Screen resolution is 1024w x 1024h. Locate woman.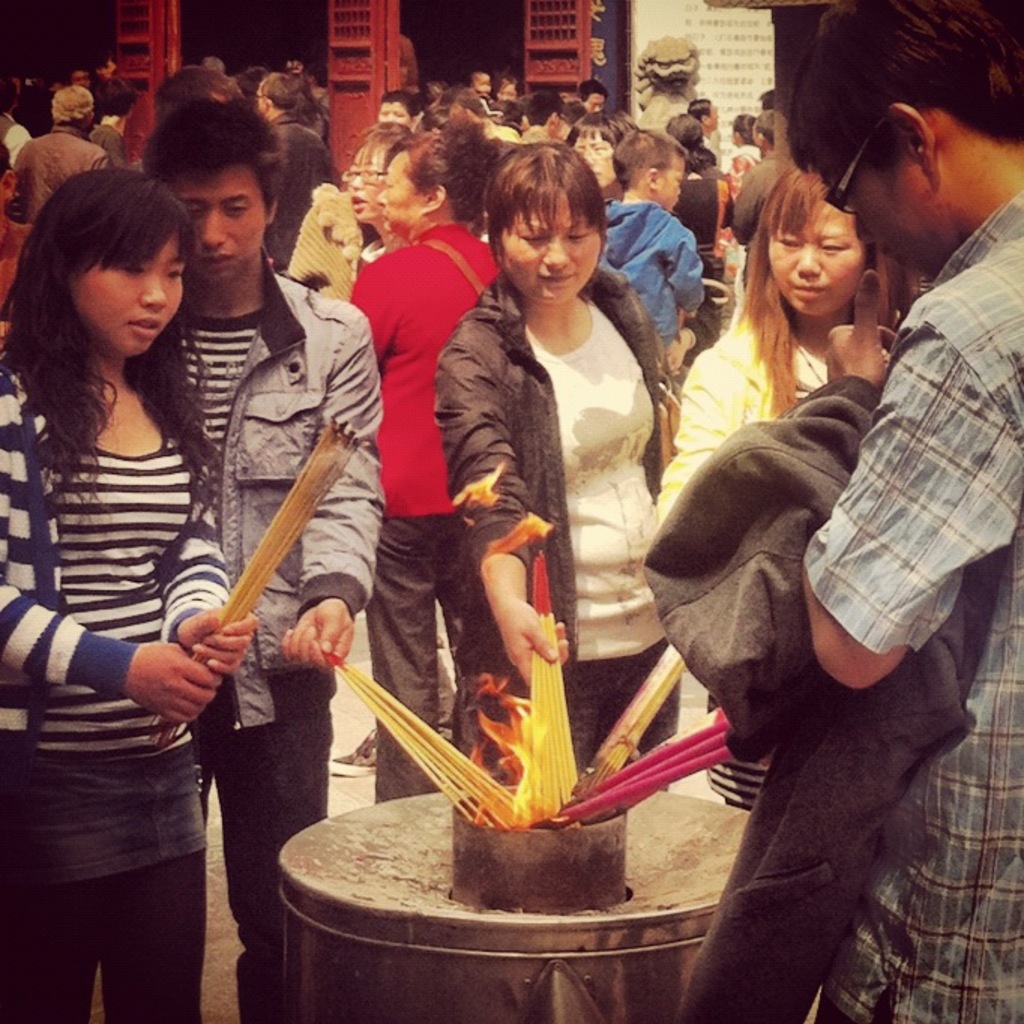
region(348, 108, 428, 278).
